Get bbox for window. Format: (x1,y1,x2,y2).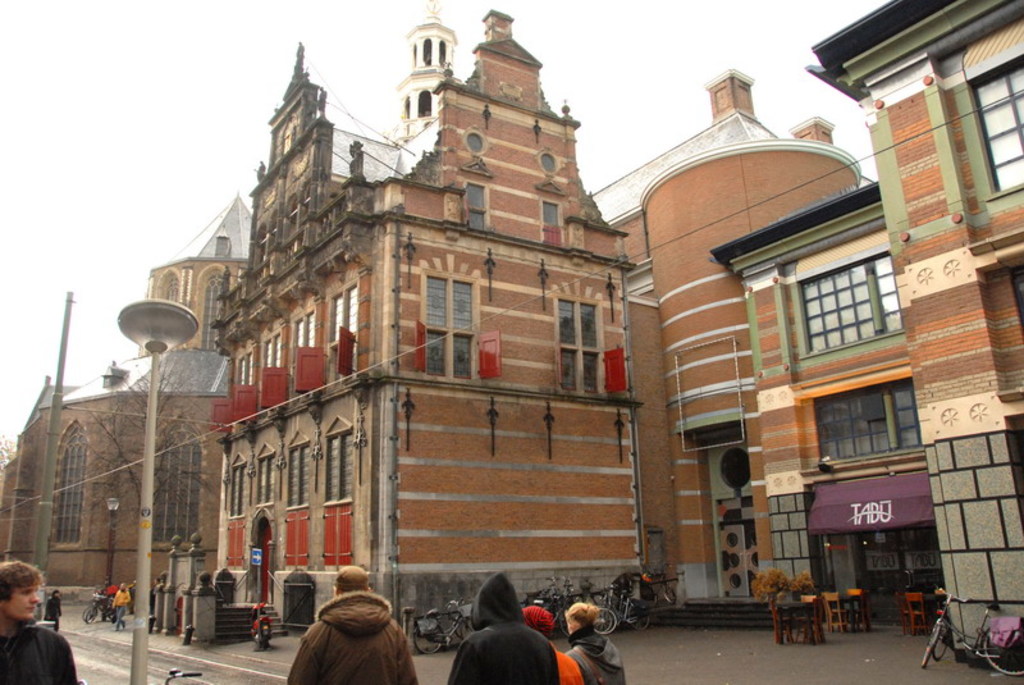
(540,200,559,246).
